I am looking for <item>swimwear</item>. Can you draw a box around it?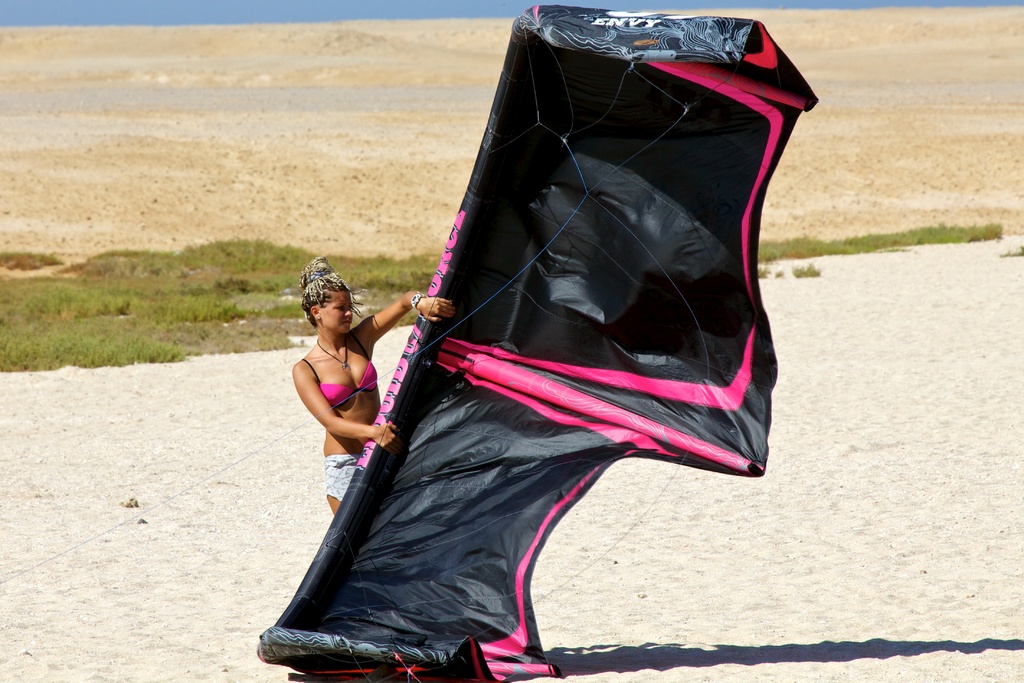
Sure, the bounding box is BBox(303, 356, 381, 409).
